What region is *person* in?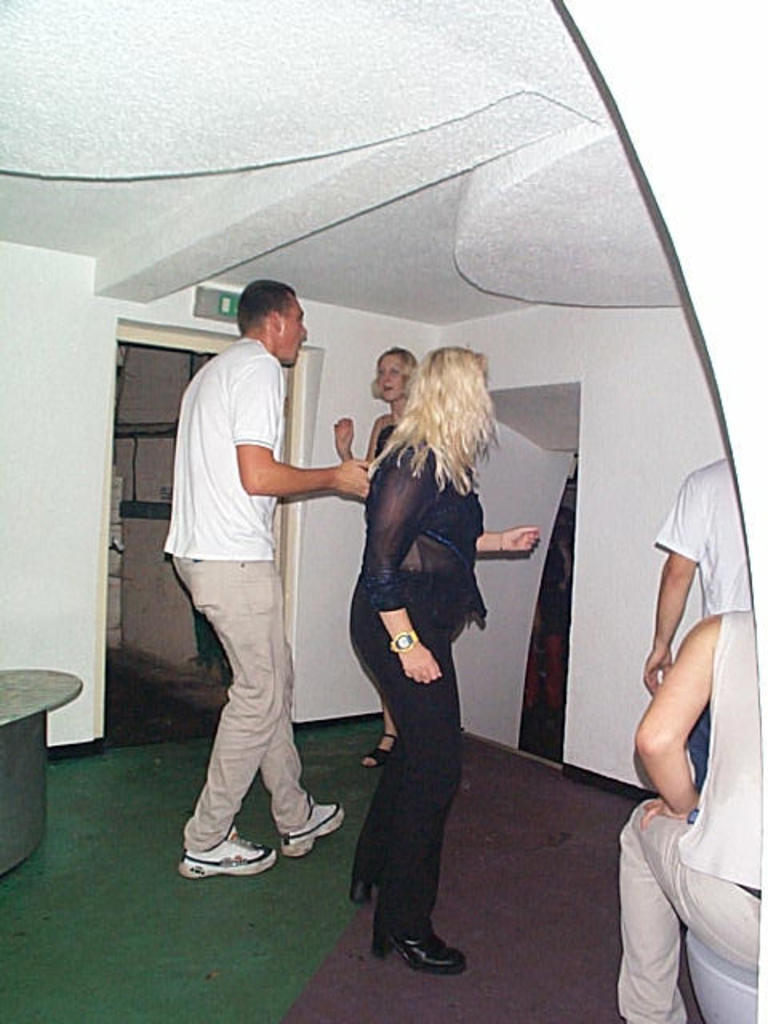
bbox(610, 606, 766, 1022).
